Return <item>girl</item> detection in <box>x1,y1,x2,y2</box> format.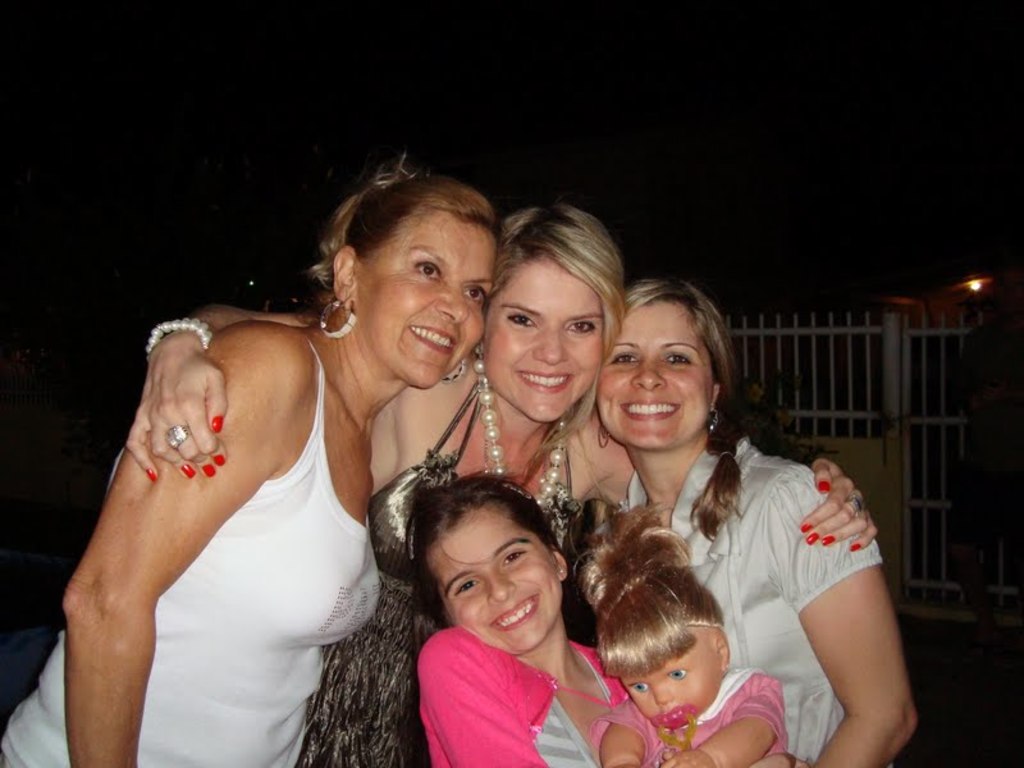
<box>402,472,634,767</box>.
